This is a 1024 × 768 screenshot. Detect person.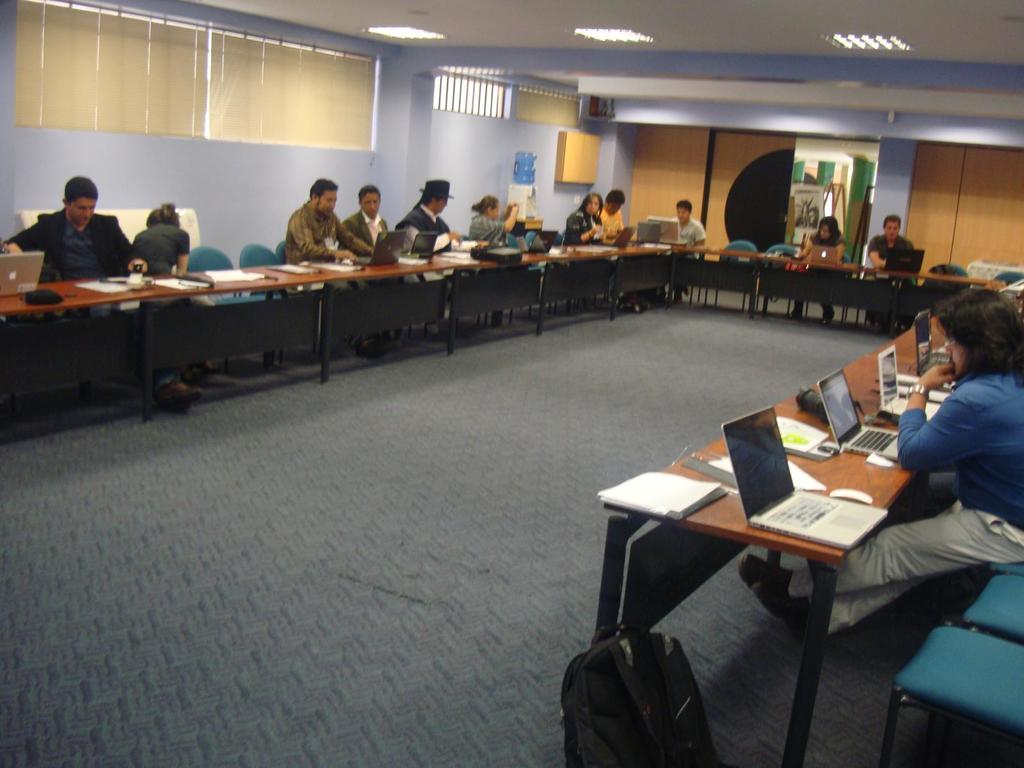
x1=736, y1=289, x2=1023, y2=632.
